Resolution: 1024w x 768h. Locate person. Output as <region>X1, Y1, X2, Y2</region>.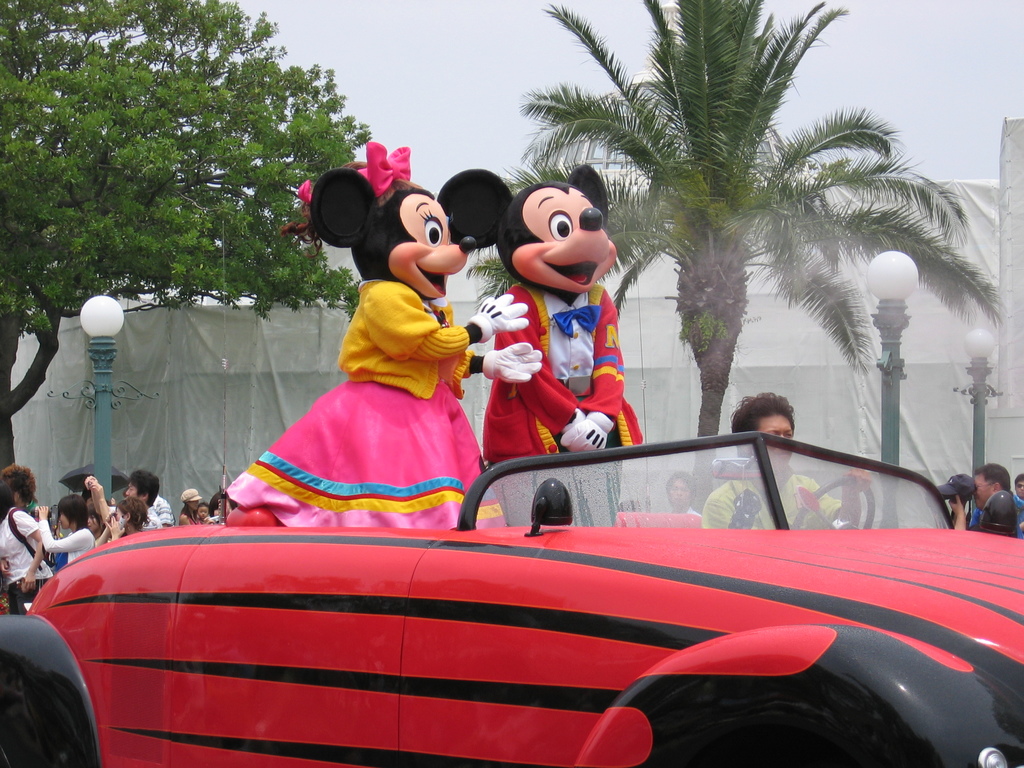
<region>1016, 477, 1023, 499</region>.
